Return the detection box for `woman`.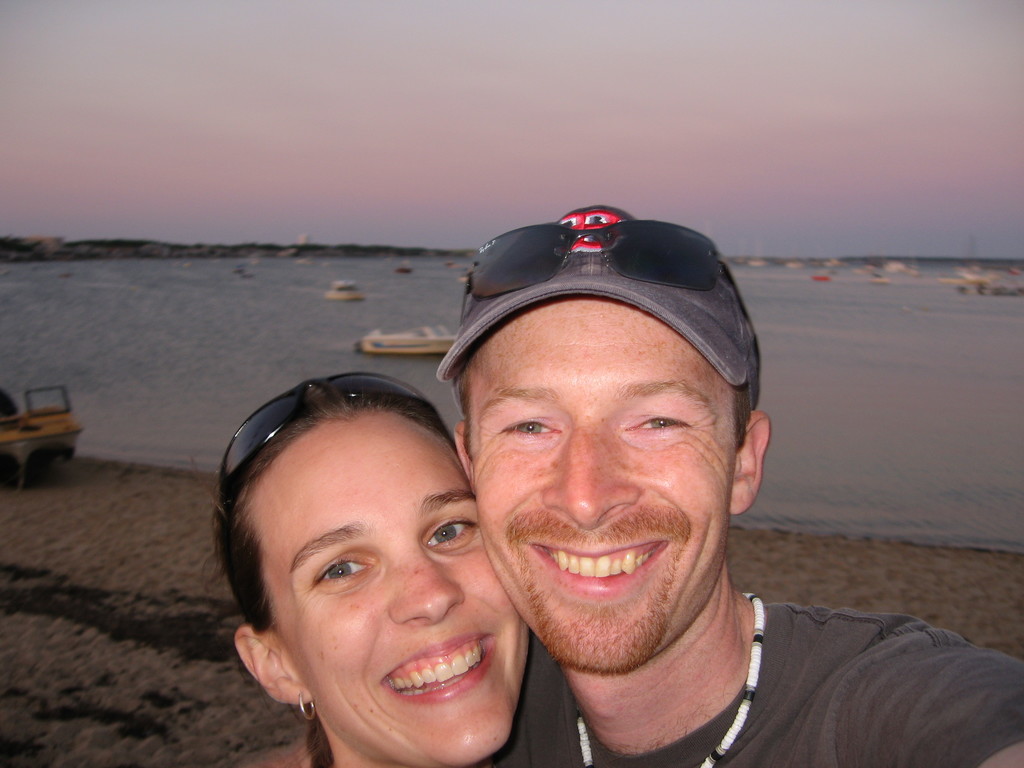
crop(191, 346, 564, 755).
